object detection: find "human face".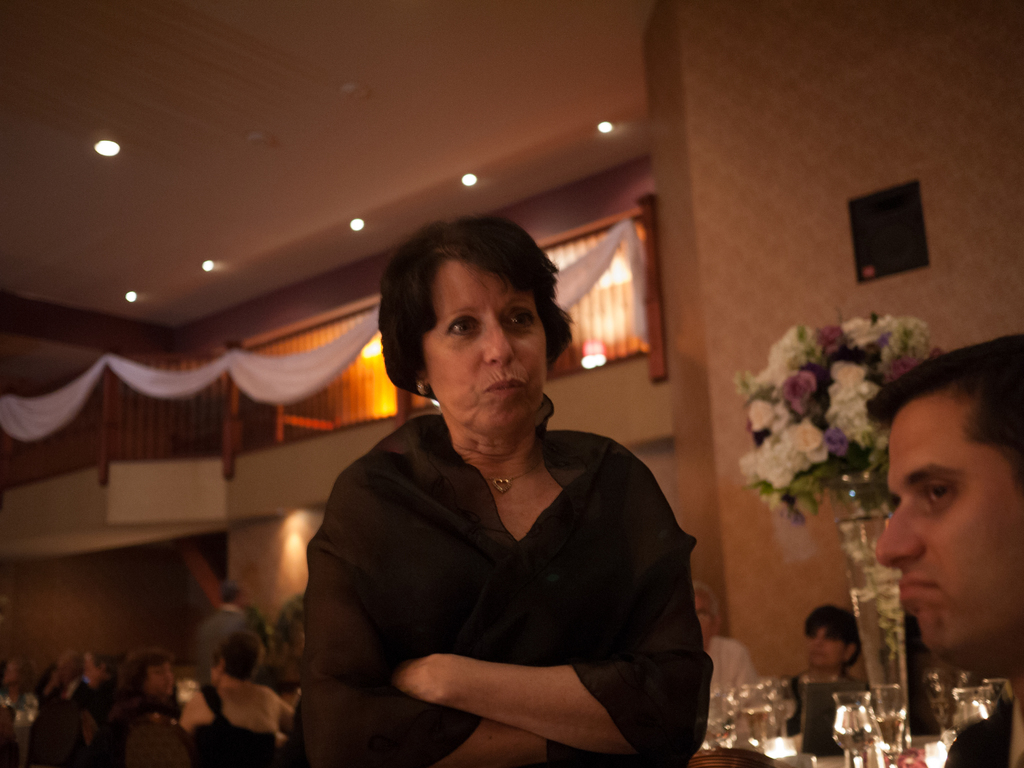
801, 623, 856, 669.
